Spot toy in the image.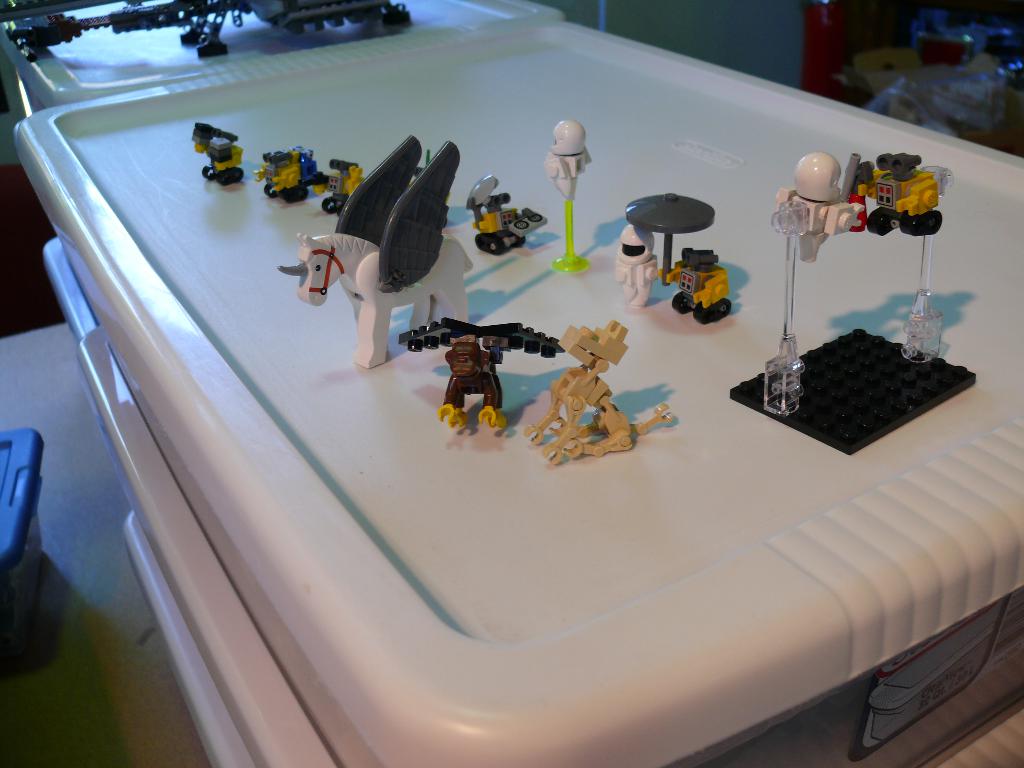
toy found at [left=544, top=115, right=591, bottom=203].
